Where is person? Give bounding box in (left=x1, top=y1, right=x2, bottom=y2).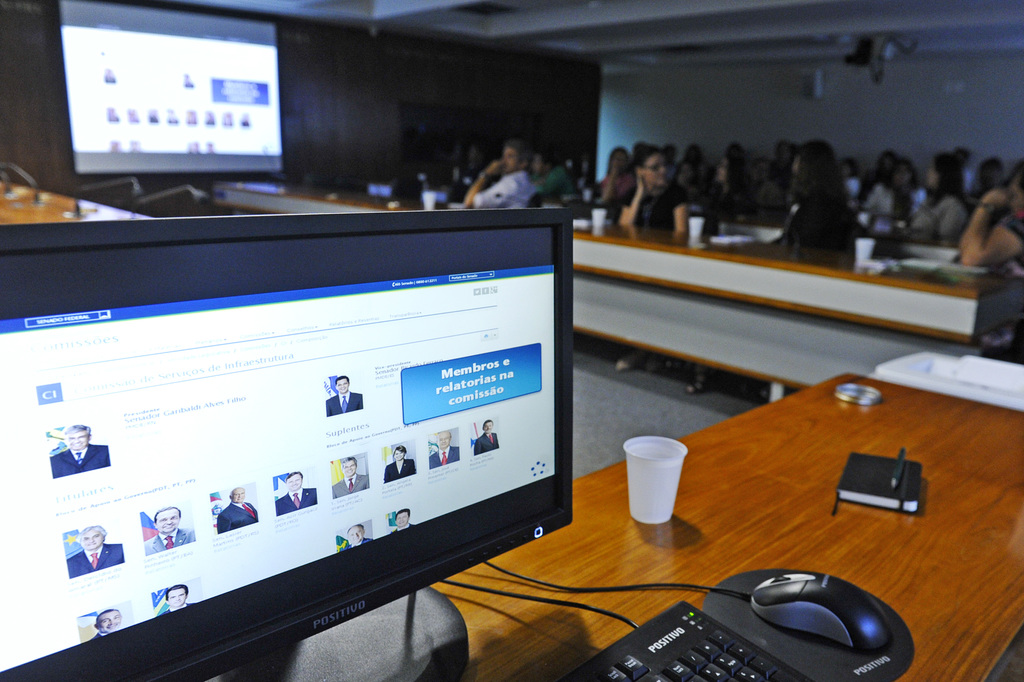
(left=274, top=473, right=316, bottom=516).
